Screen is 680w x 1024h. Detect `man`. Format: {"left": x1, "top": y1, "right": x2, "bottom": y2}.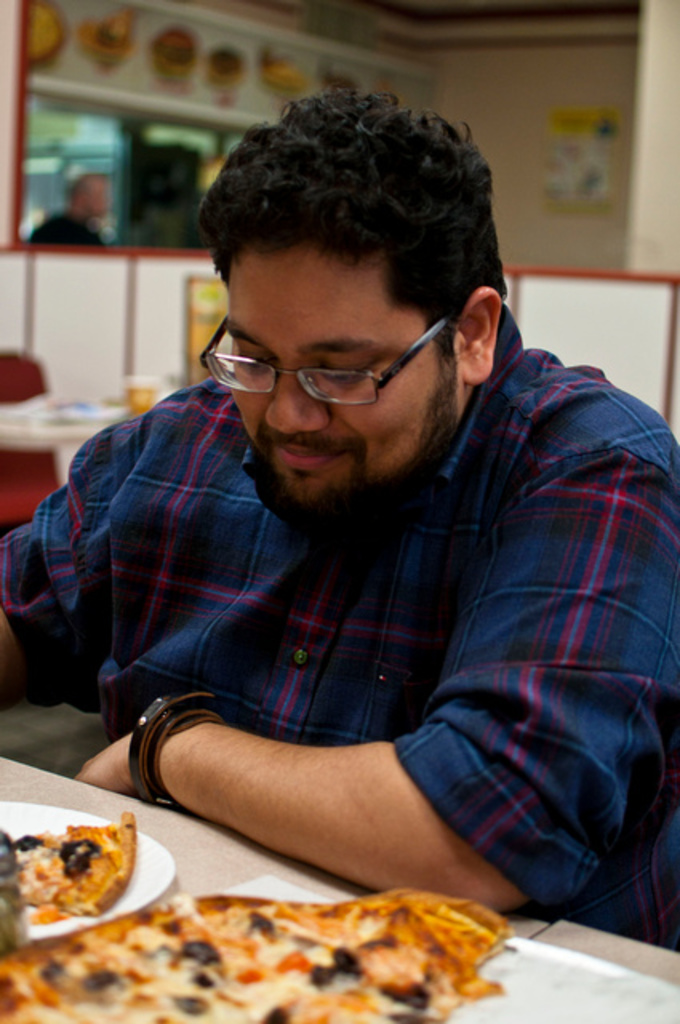
{"left": 32, "top": 163, "right": 106, "bottom": 251}.
